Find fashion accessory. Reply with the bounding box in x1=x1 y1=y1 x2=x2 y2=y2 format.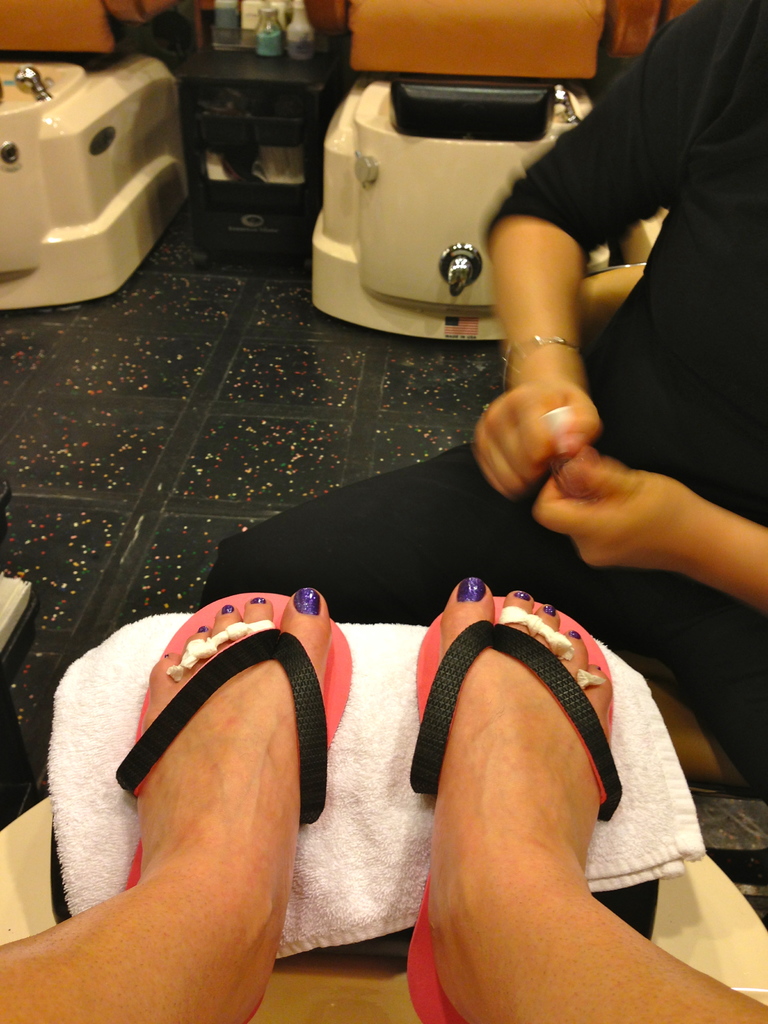
x1=292 y1=588 x2=321 y2=614.
